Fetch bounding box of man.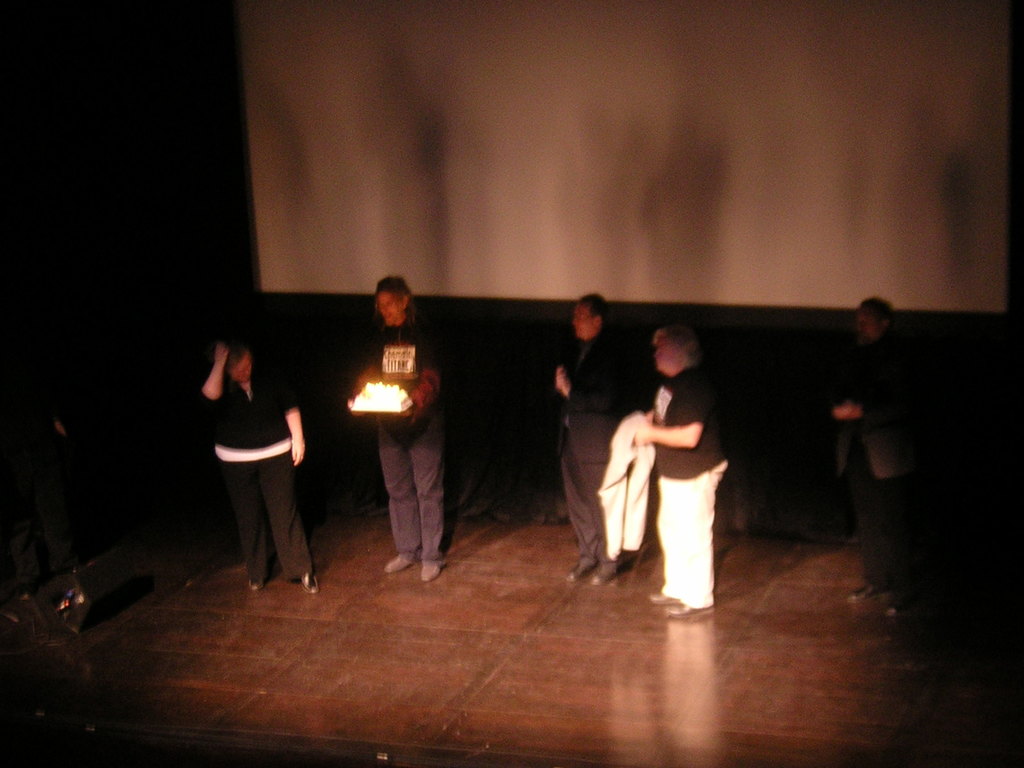
Bbox: detection(190, 340, 312, 585).
